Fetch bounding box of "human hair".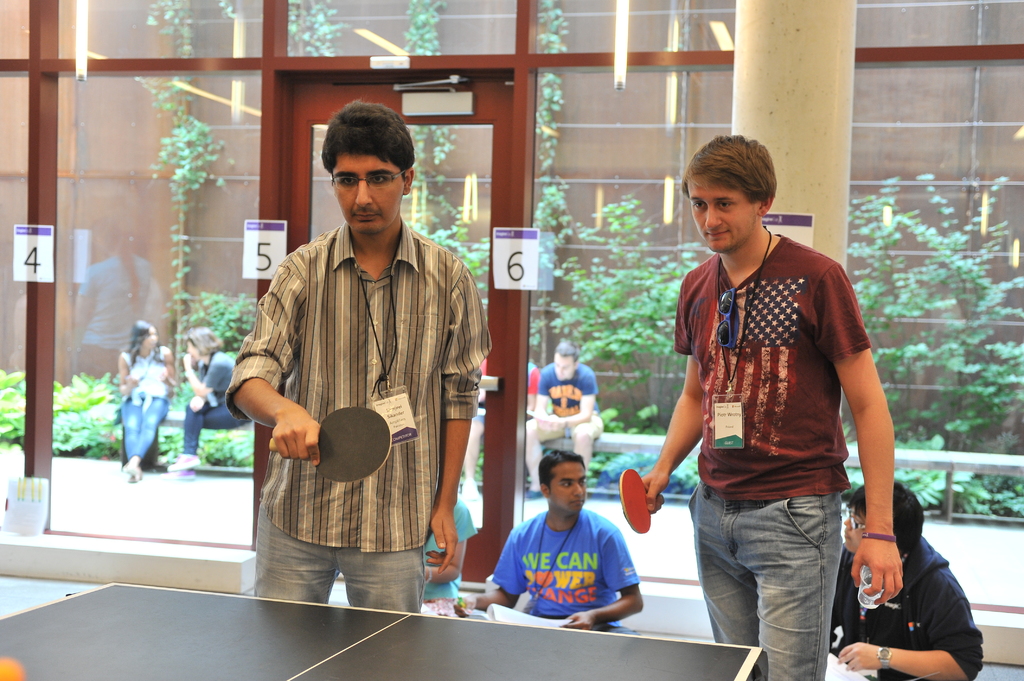
Bbox: 126:319:161:370.
